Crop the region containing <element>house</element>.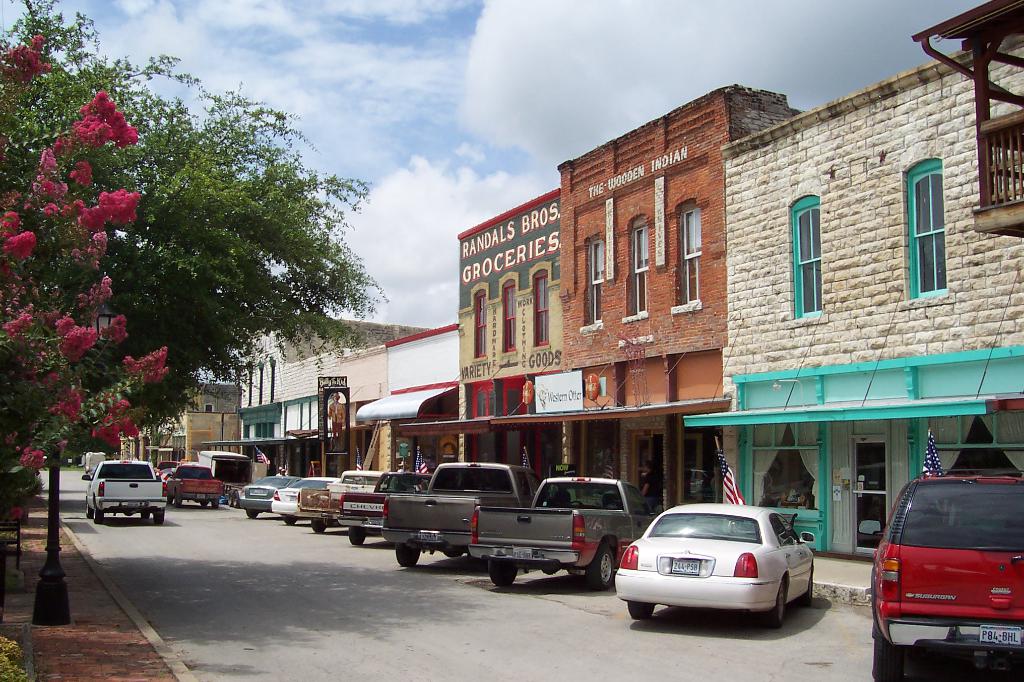
Crop region: [234, 317, 437, 480].
